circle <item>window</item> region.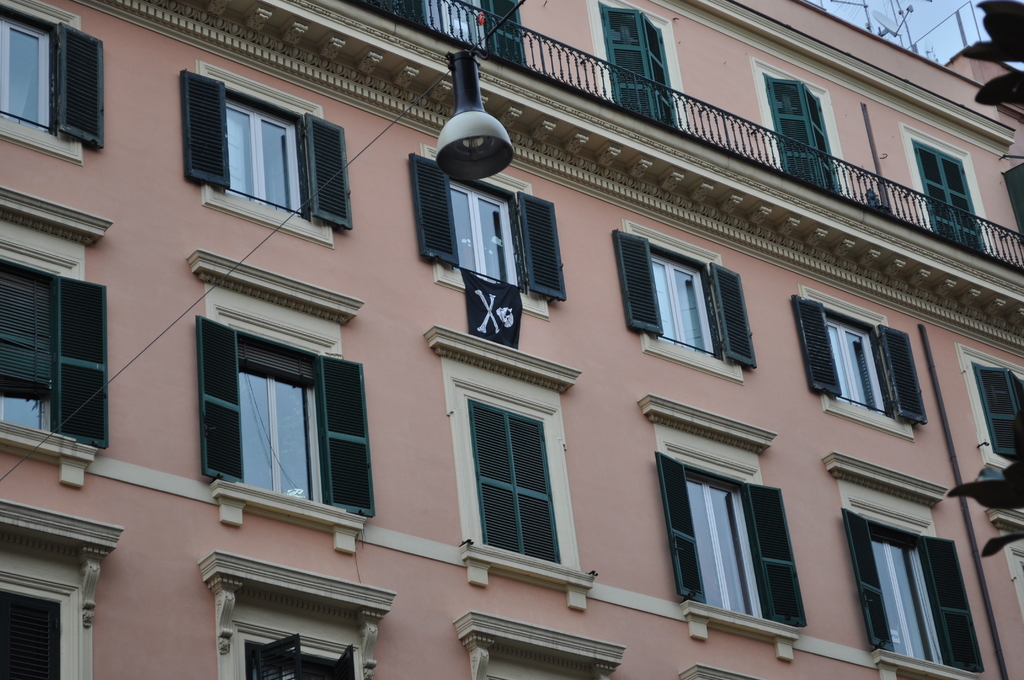
Region: [795, 292, 924, 418].
